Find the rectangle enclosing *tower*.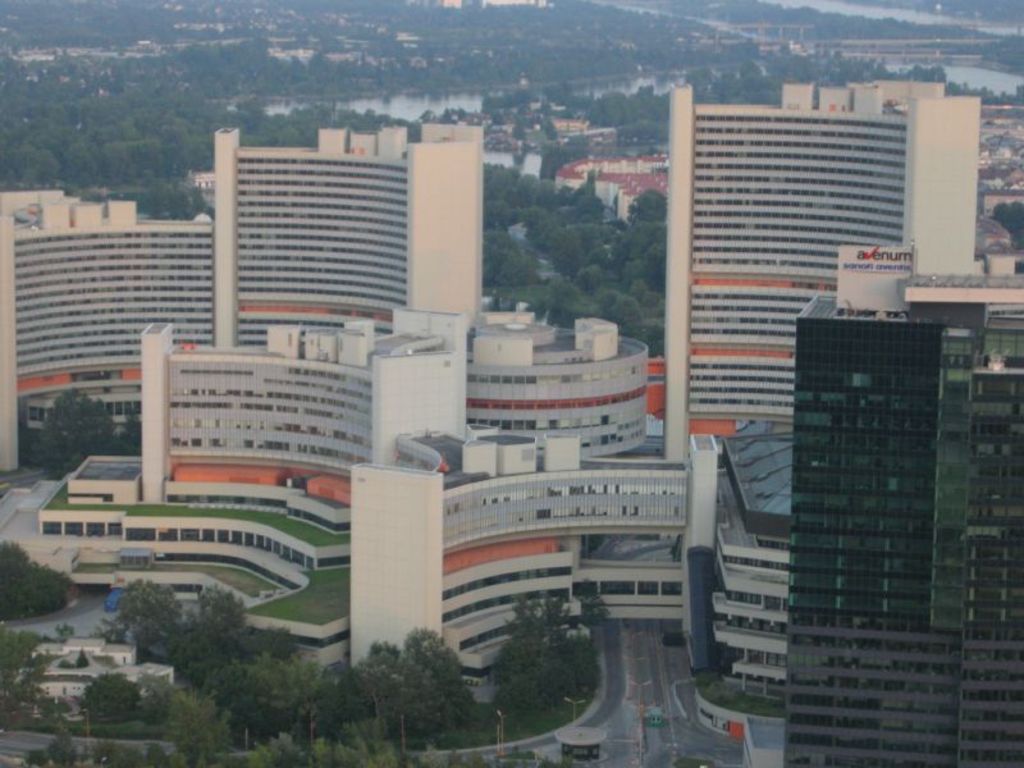
BBox(781, 274, 1023, 767).
